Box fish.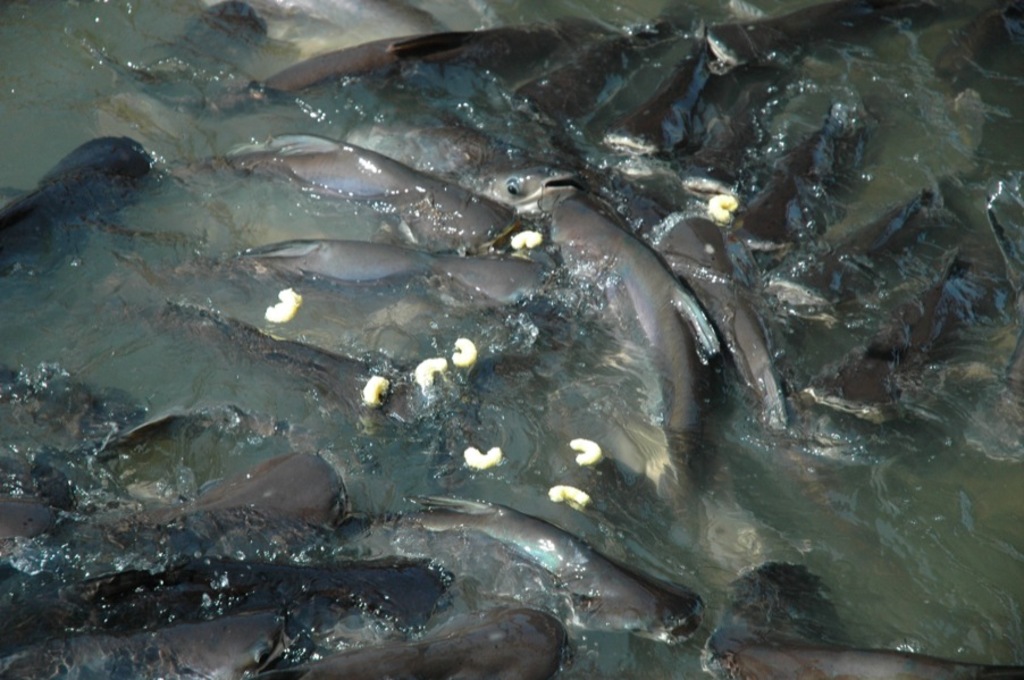
locate(713, 620, 1023, 679).
